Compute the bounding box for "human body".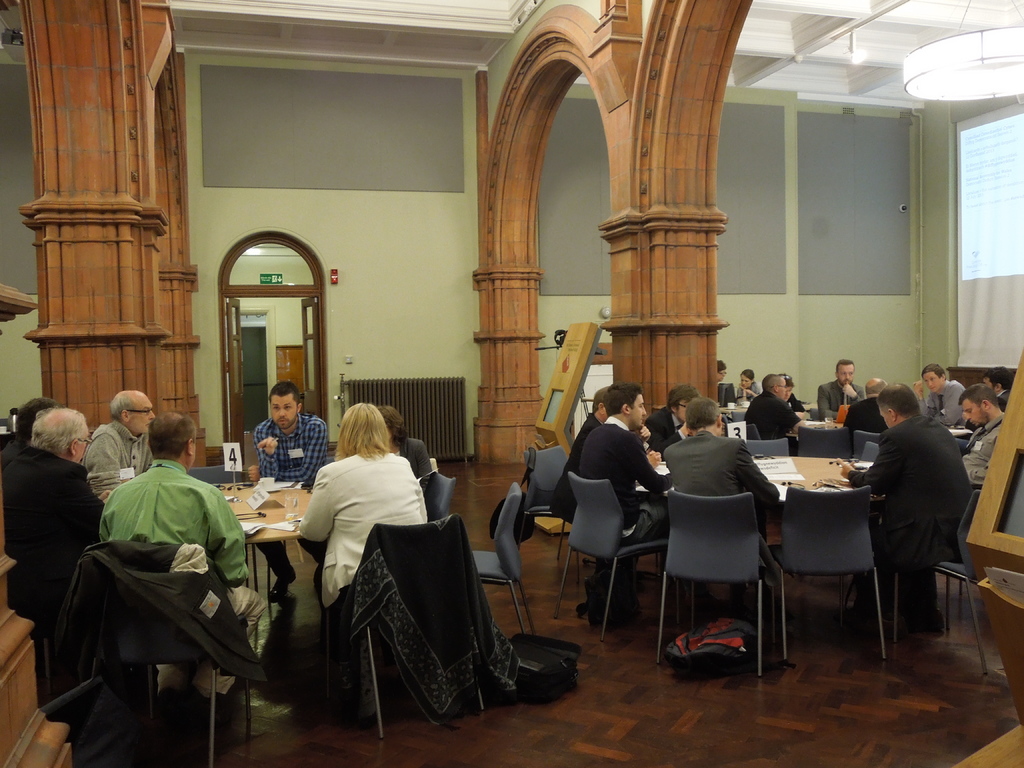
locate(84, 420, 156, 499).
